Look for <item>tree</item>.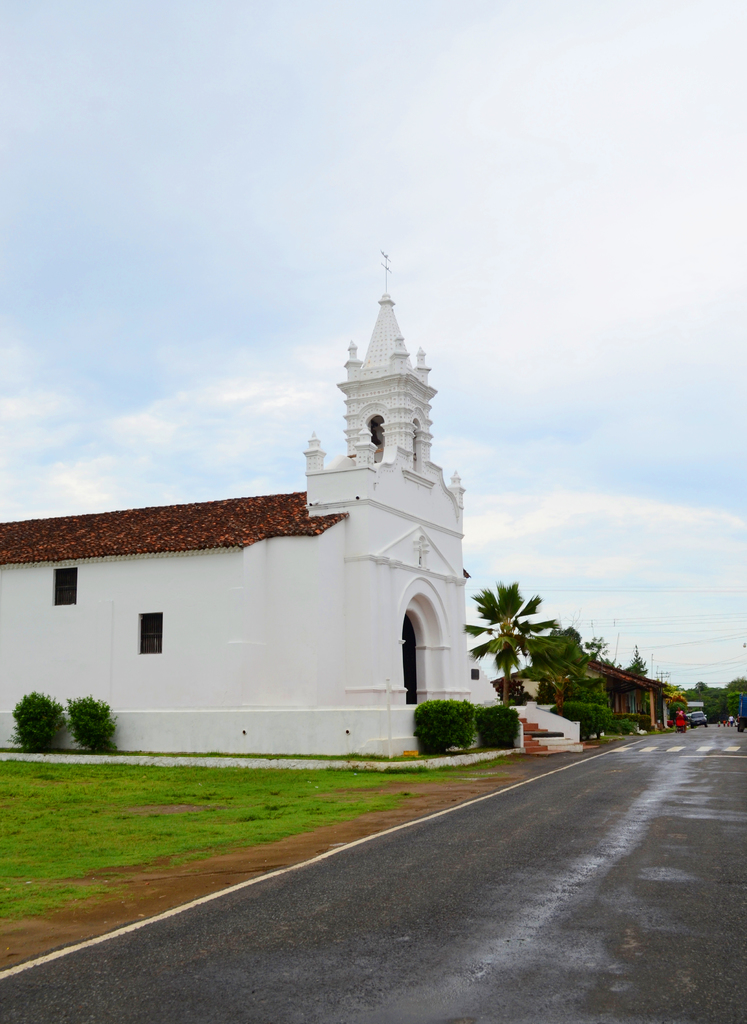
Found: box(461, 580, 564, 707).
